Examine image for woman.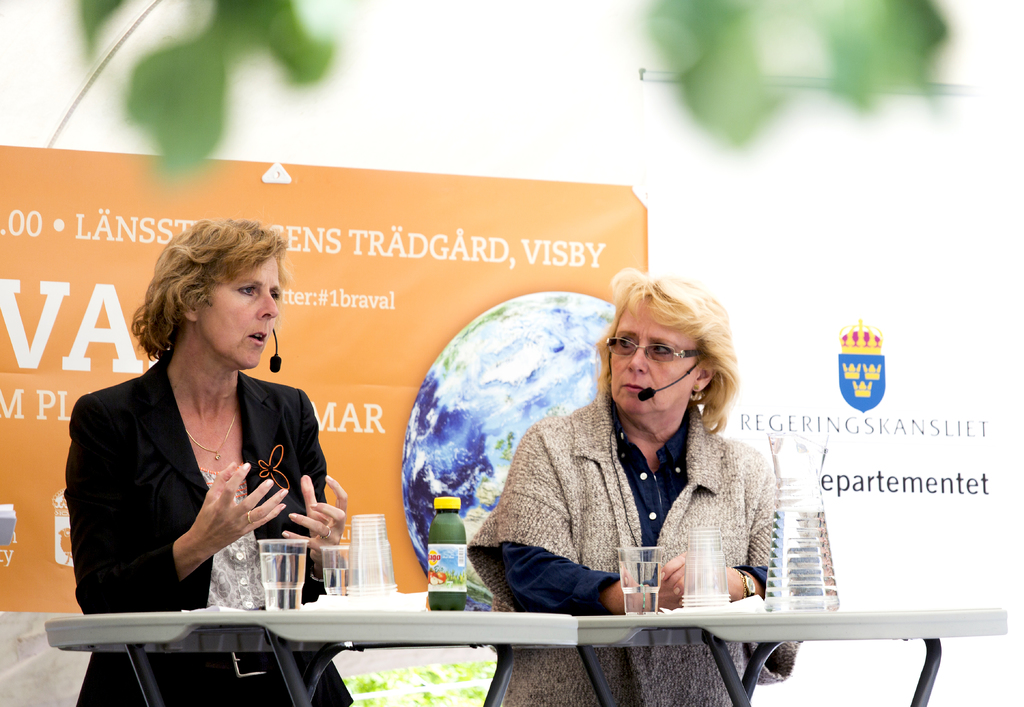
Examination result: pyautogui.locateOnScreen(467, 266, 797, 706).
